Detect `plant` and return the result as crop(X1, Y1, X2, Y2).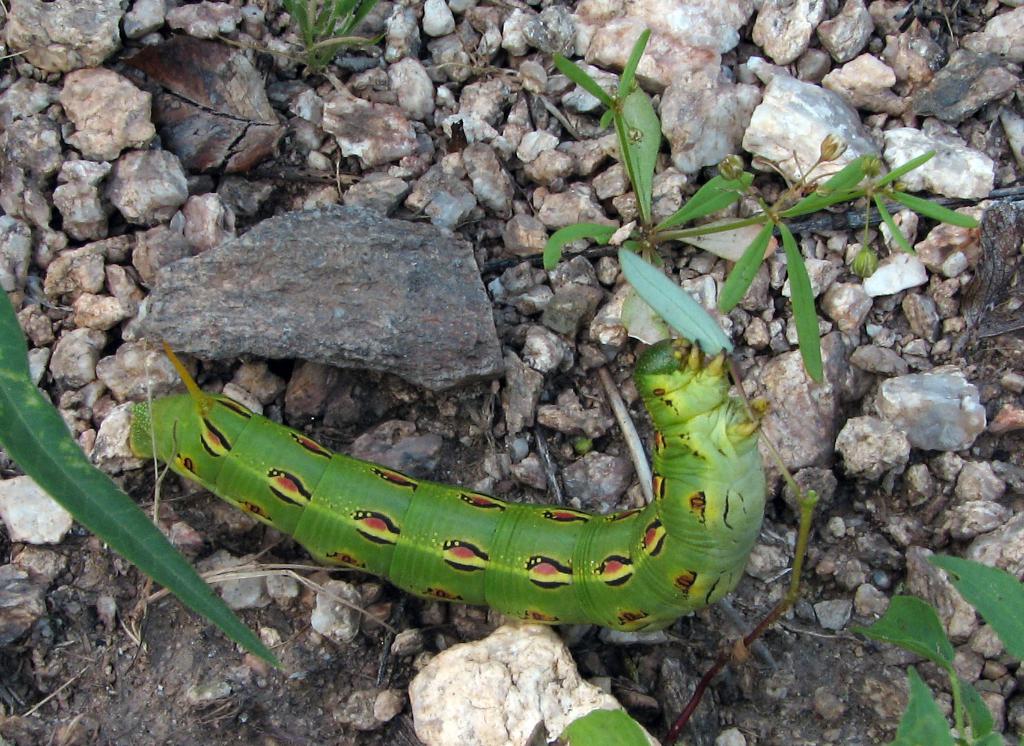
crop(555, 710, 650, 745).
